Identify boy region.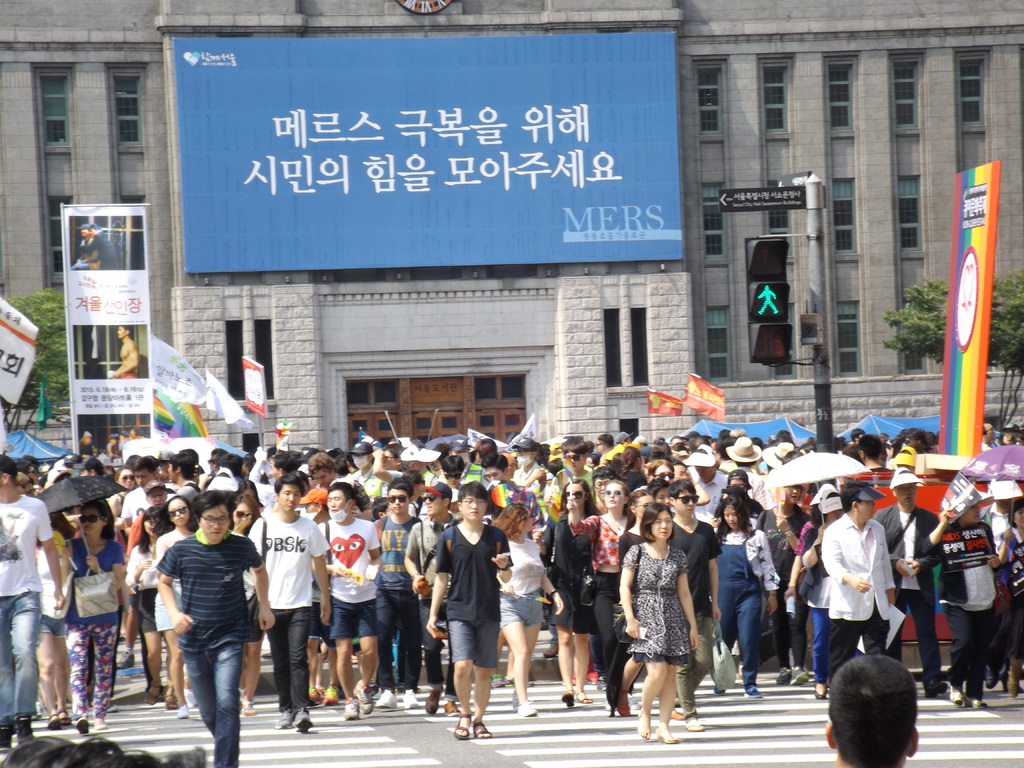
Region: <box>668,479,721,730</box>.
